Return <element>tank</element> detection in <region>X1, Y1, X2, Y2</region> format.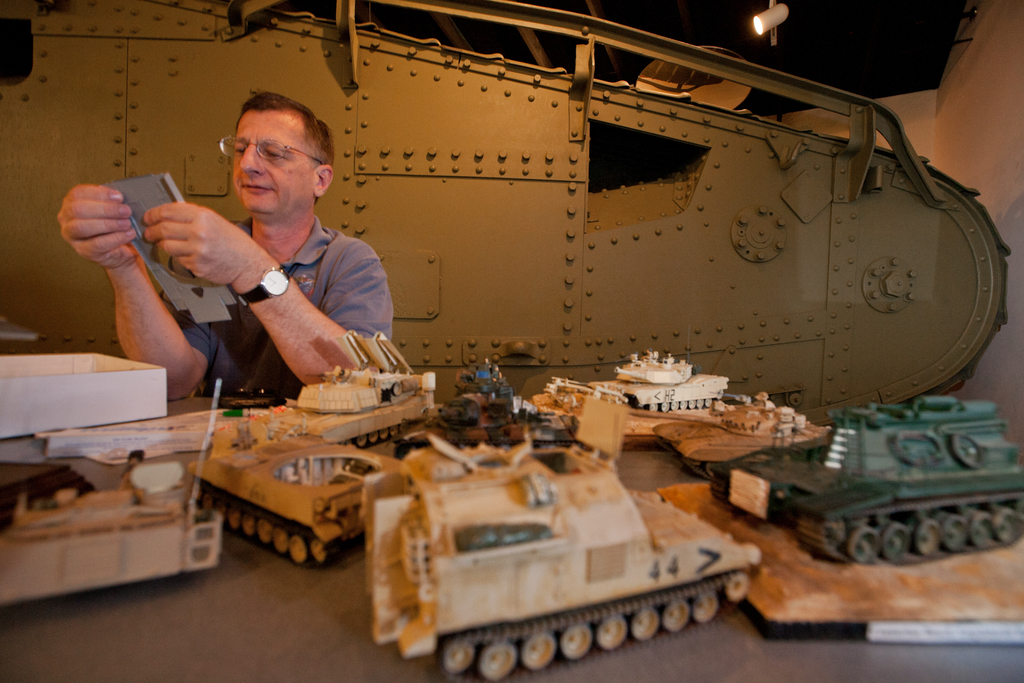
<region>530, 349, 735, 441</region>.
